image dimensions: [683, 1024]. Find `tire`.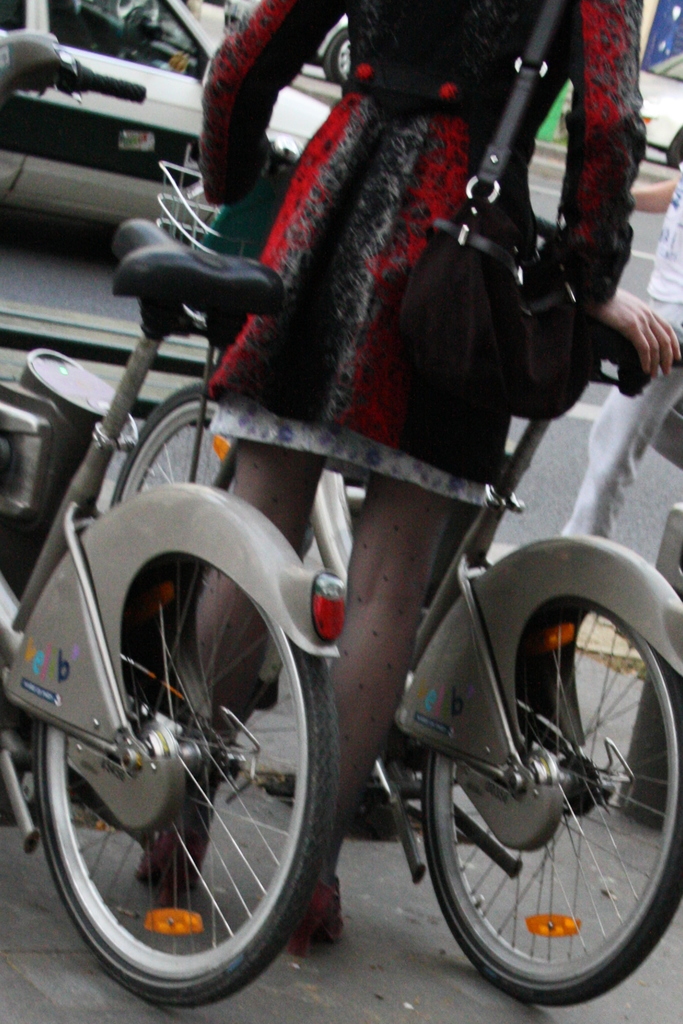
(55, 646, 328, 1008).
